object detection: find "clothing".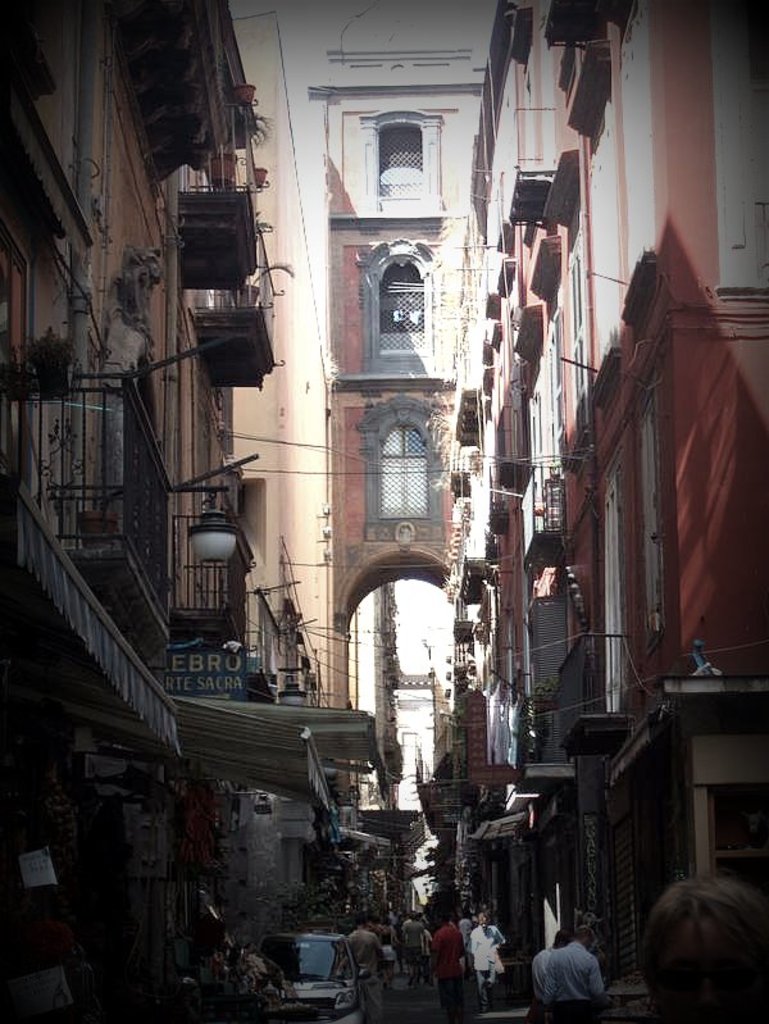
rect(525, 942, 566, 1023).
